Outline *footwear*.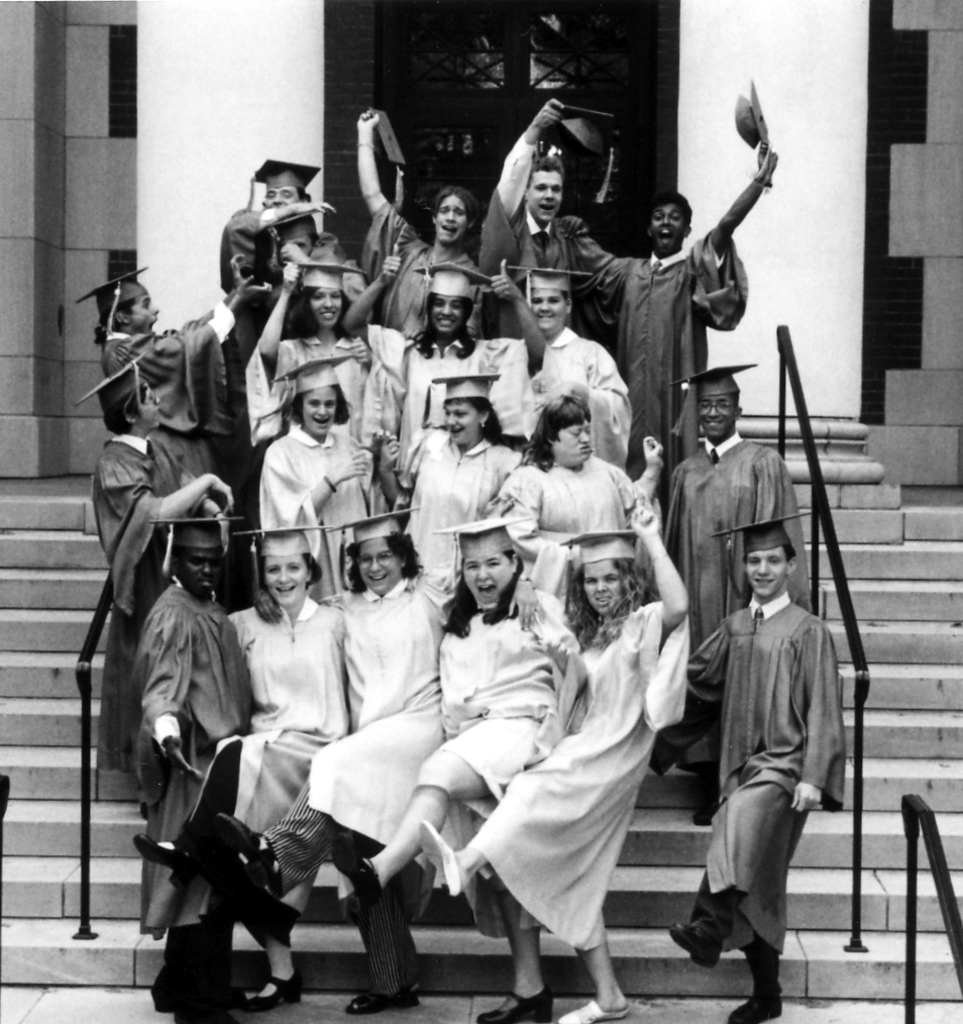
Outline: <box>324,829,383,911</box>.
